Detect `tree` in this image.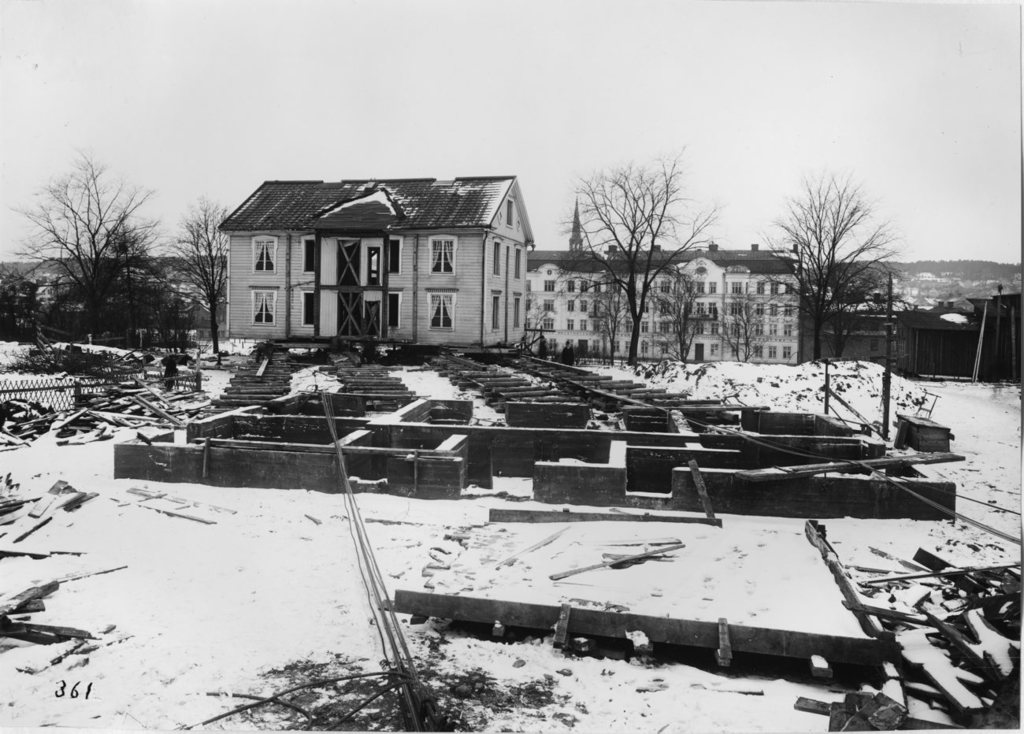
Detection: 0:152:132:353.
